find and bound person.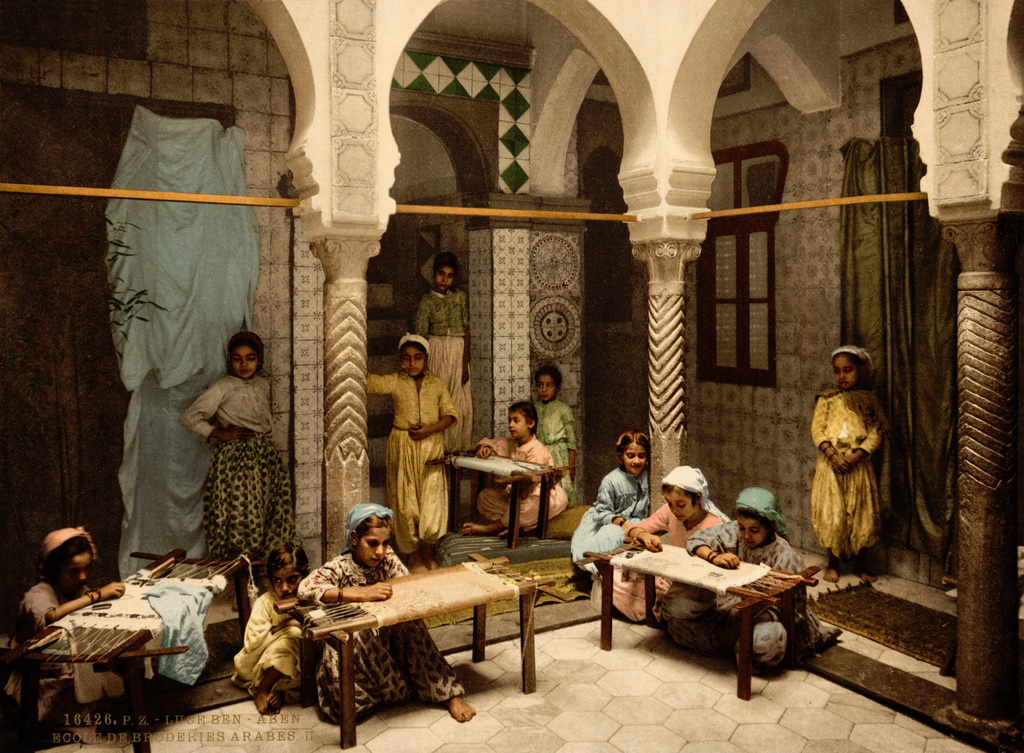
Bound: bbox(368, 331, 461, 579).
